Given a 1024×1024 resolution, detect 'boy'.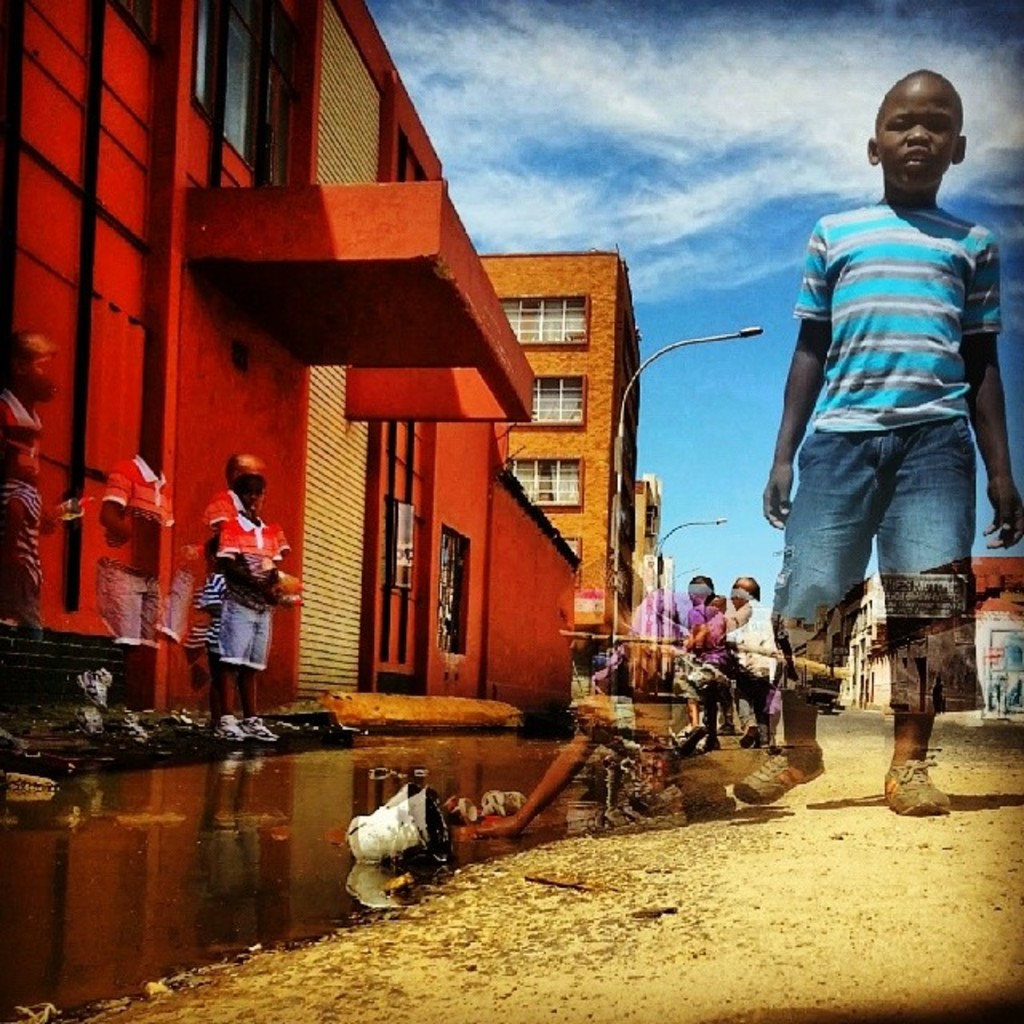
region(738, 112, 1010, 770).
